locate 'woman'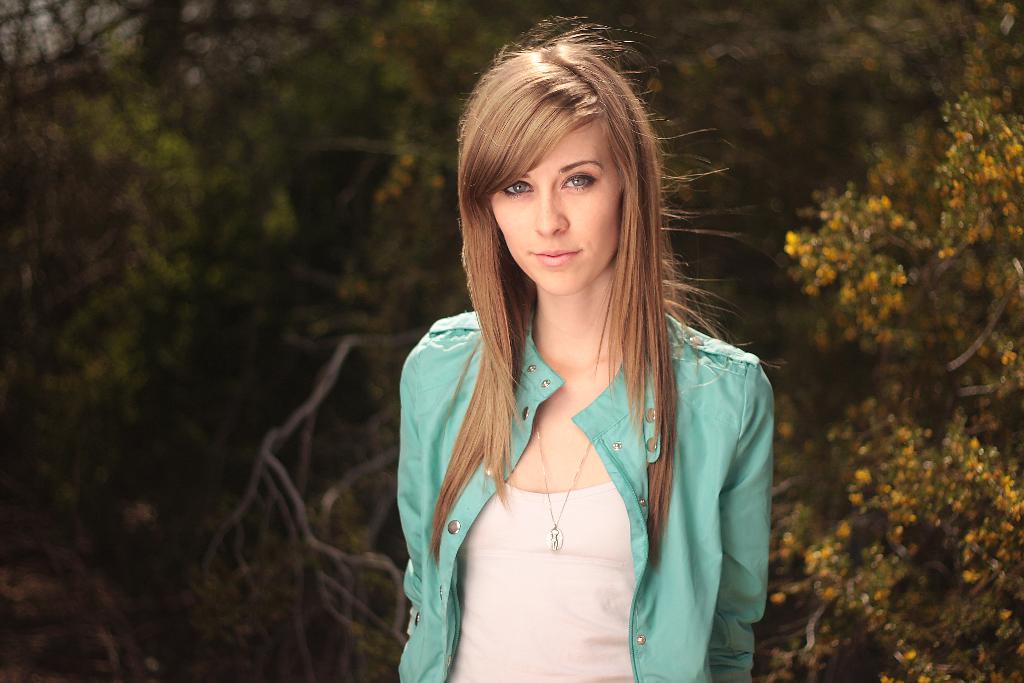
region(394, 9, 780, 682)
